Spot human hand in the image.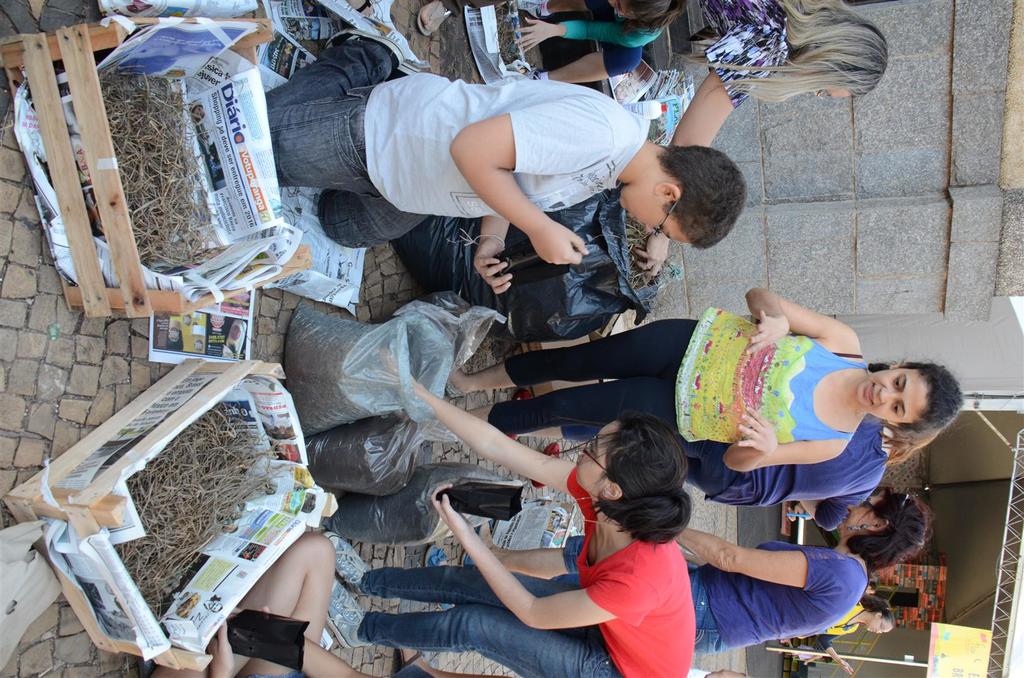
human hand found at <box>506,186,599,260</box>.
